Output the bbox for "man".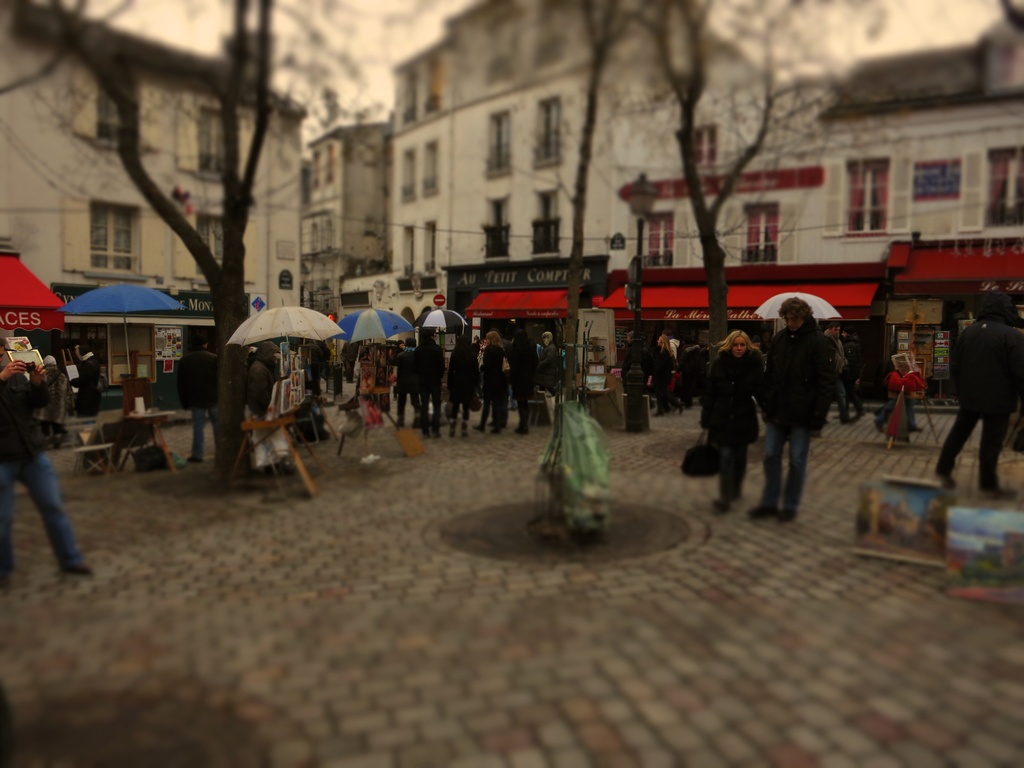
bbox=[0, 346, 92, 587].
